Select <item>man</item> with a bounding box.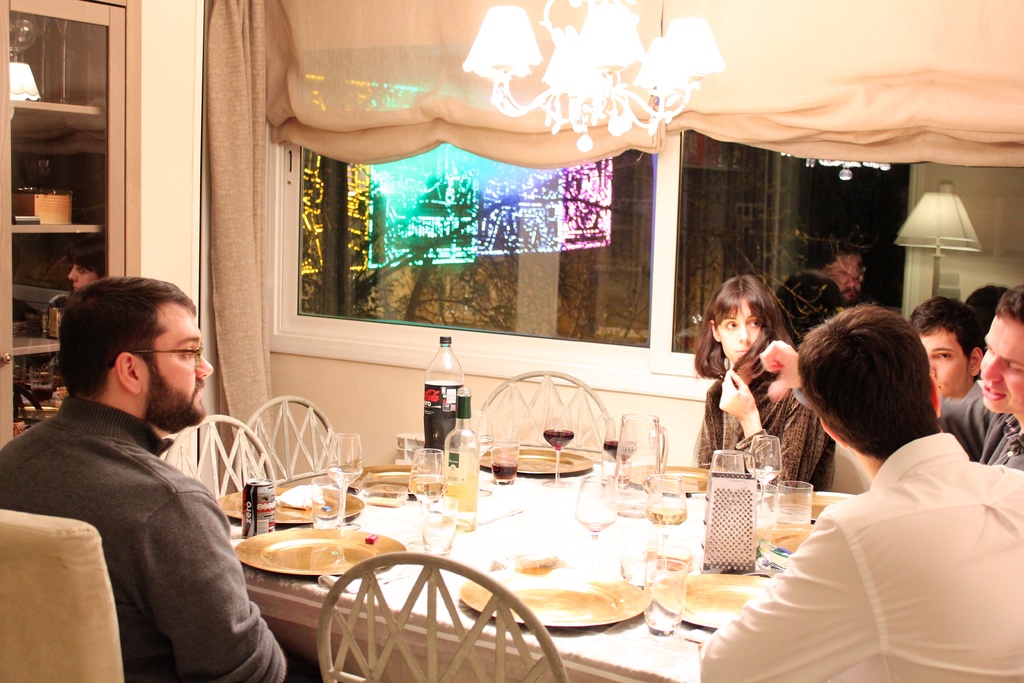
pyautogui.locateOnScreen(754, 286, 1023, 468).
